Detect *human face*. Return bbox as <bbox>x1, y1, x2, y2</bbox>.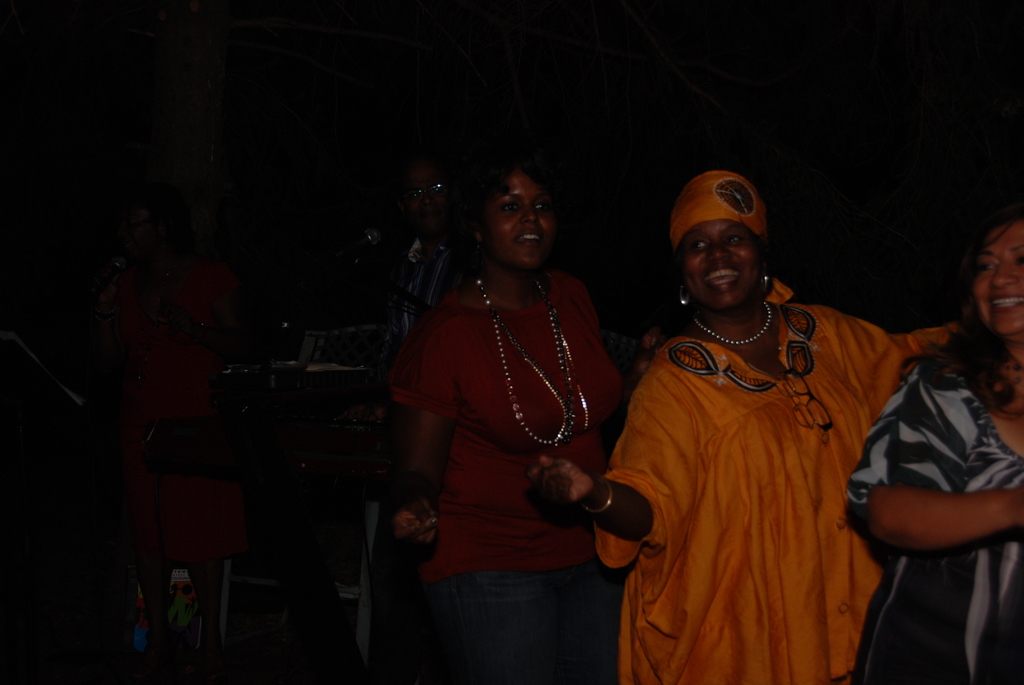
<bbox>682, 224, 766, 310</bbox>.
